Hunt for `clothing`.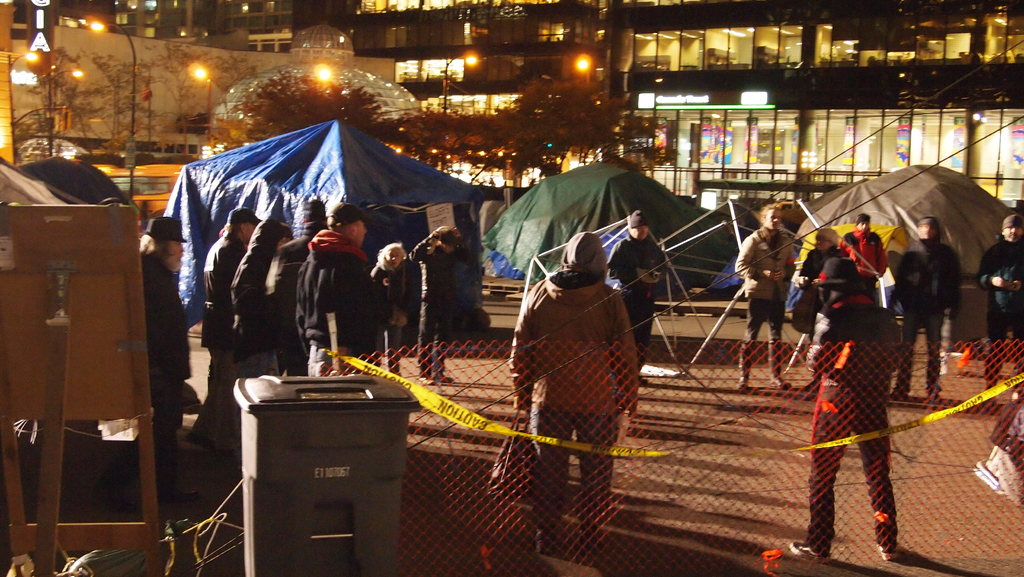
Hunted down at crop(896, 234, 961, 400).
